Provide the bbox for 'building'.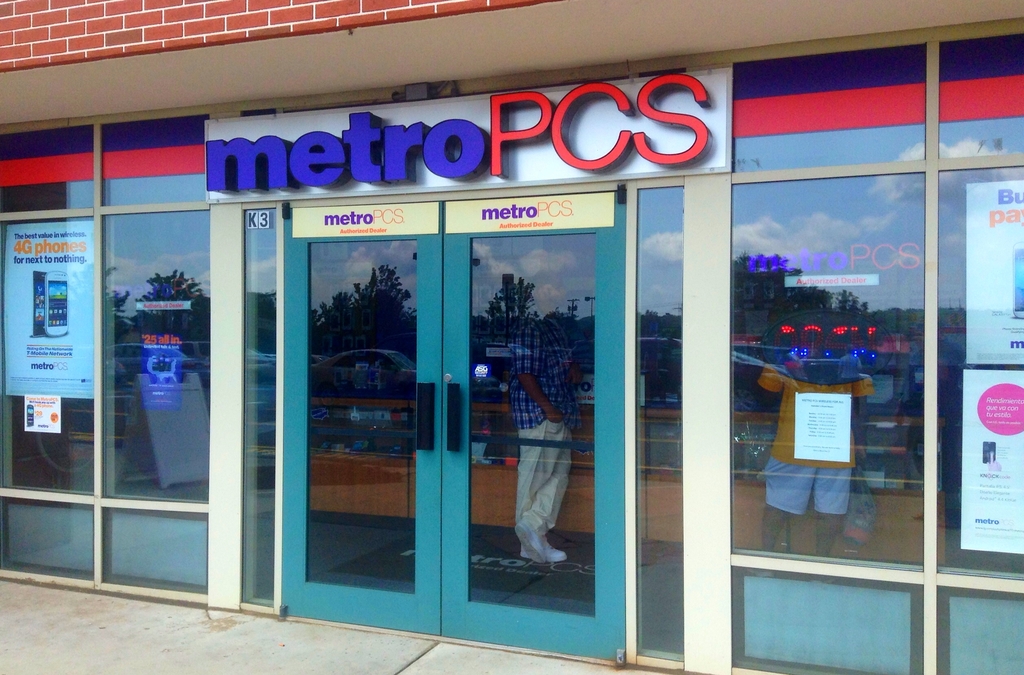
(0, 0, 1023, 674).
